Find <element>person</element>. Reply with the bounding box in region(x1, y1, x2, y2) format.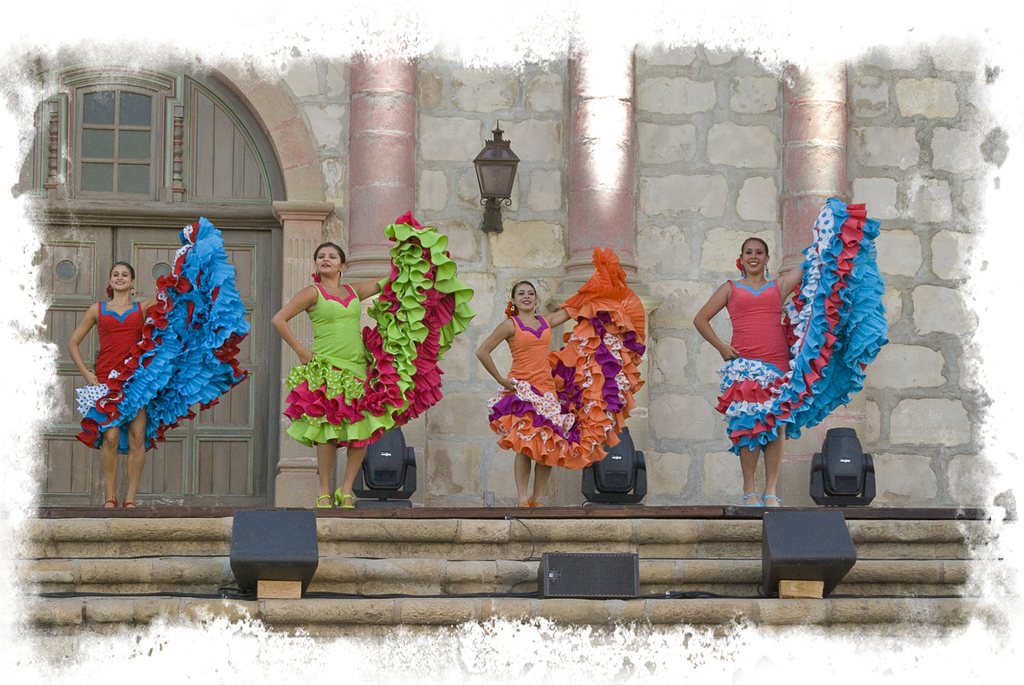
region(67, 207, 250, 510).
